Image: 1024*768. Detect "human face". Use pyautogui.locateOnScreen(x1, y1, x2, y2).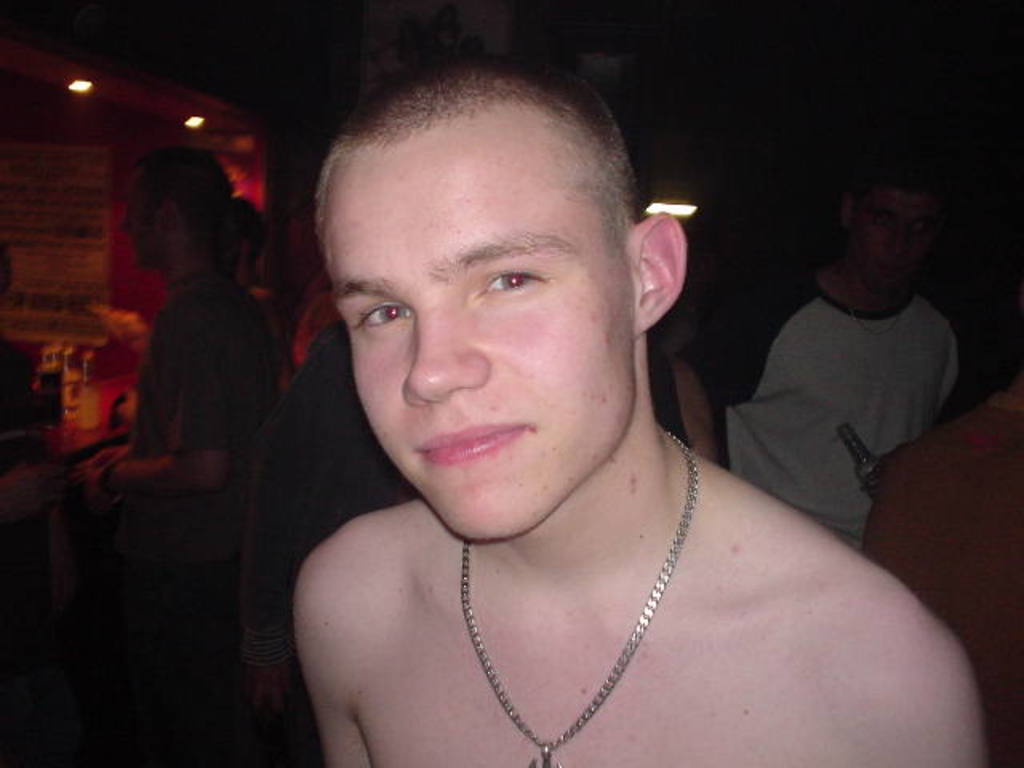
pyautogui.locateOnScreen(122, 181, 160, 259).
